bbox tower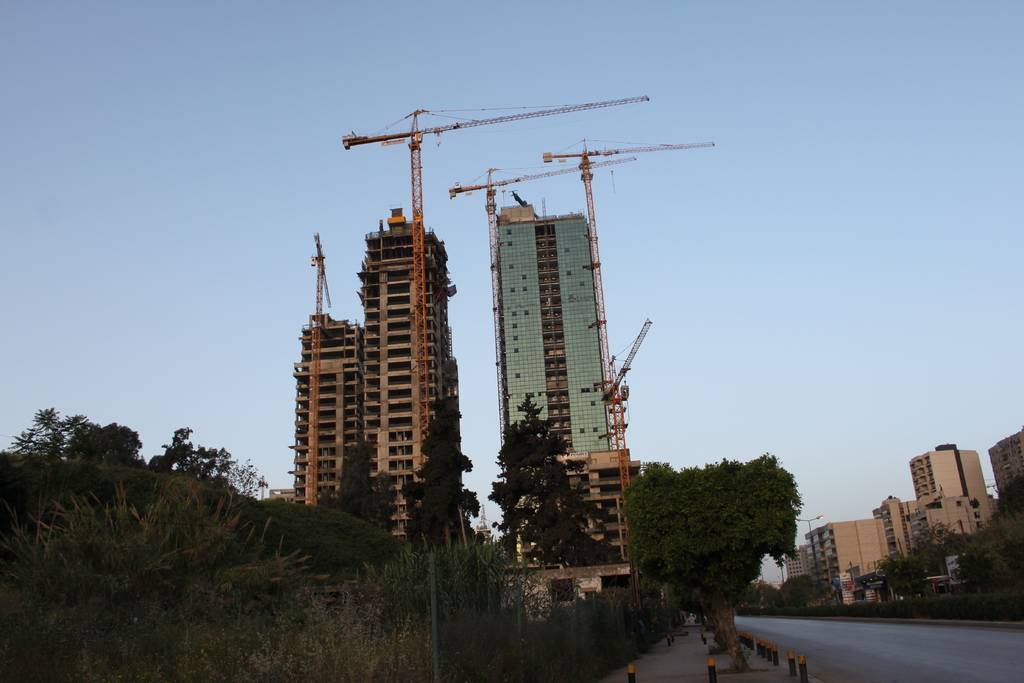
crop(867, 491, 915, 572)
